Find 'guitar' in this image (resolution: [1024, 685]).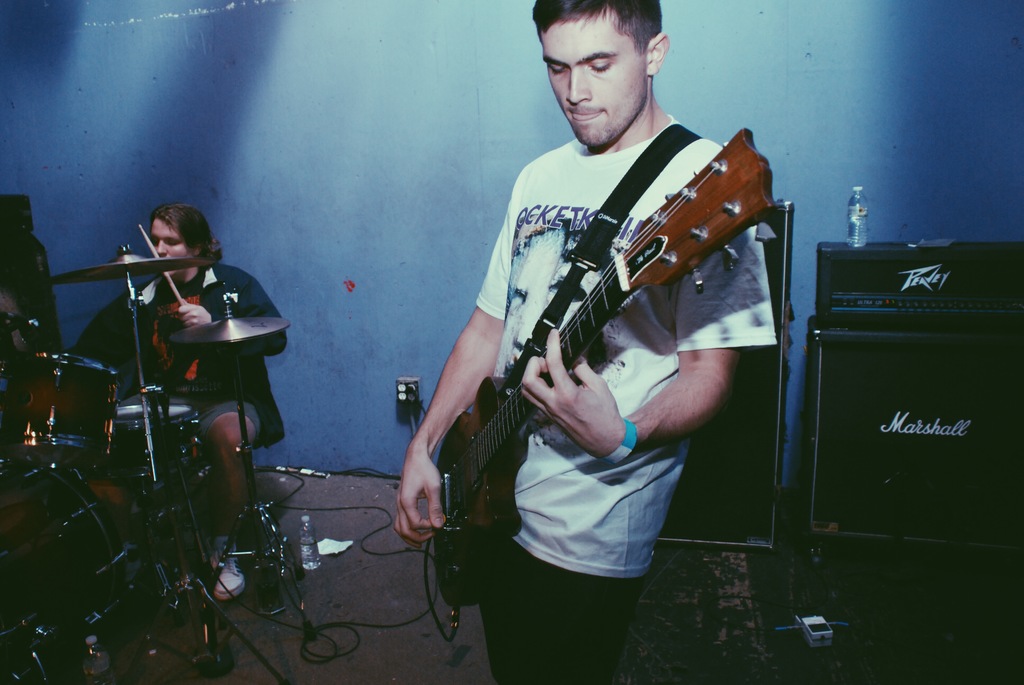
<box>426,125,783,613</box>.
